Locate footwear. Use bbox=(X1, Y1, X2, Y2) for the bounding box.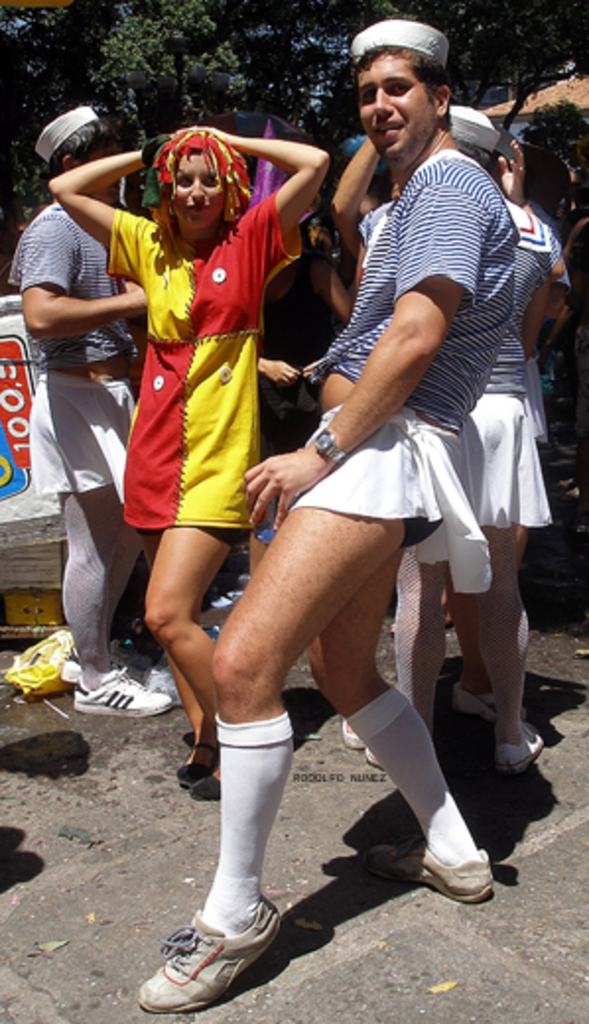
bbox=(189, 776, 215, 800).
